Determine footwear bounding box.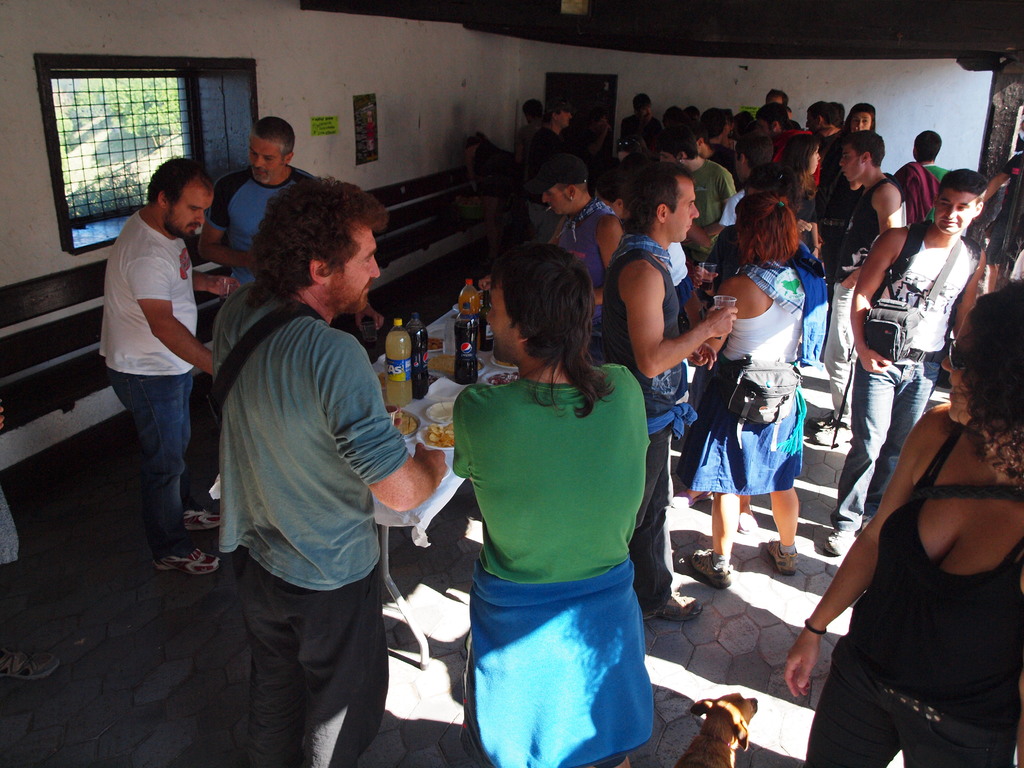
Determined: detection(159, 549, 218, 573).
